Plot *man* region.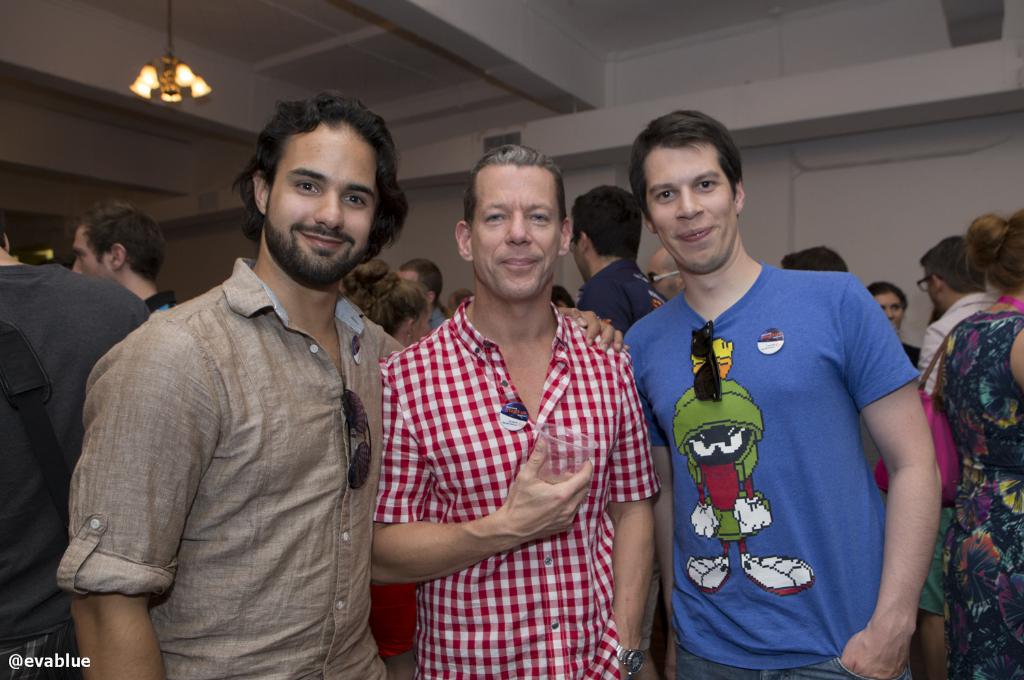
Plotted at left=74, top=197, right=188, bottom=317.
